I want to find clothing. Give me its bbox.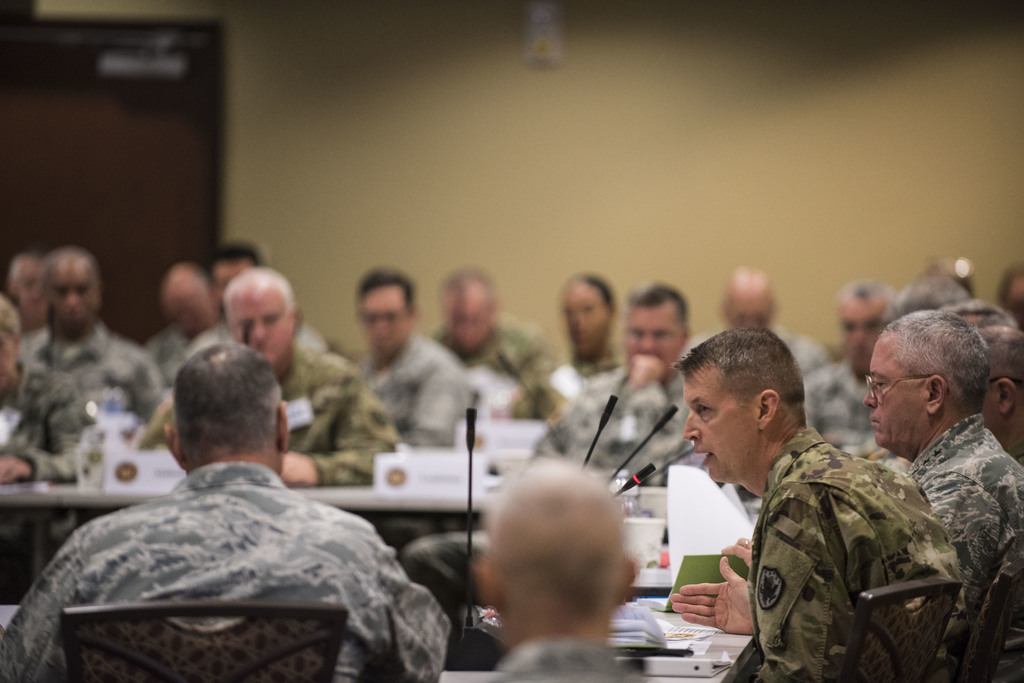
box(346, 326, 475, 448).
